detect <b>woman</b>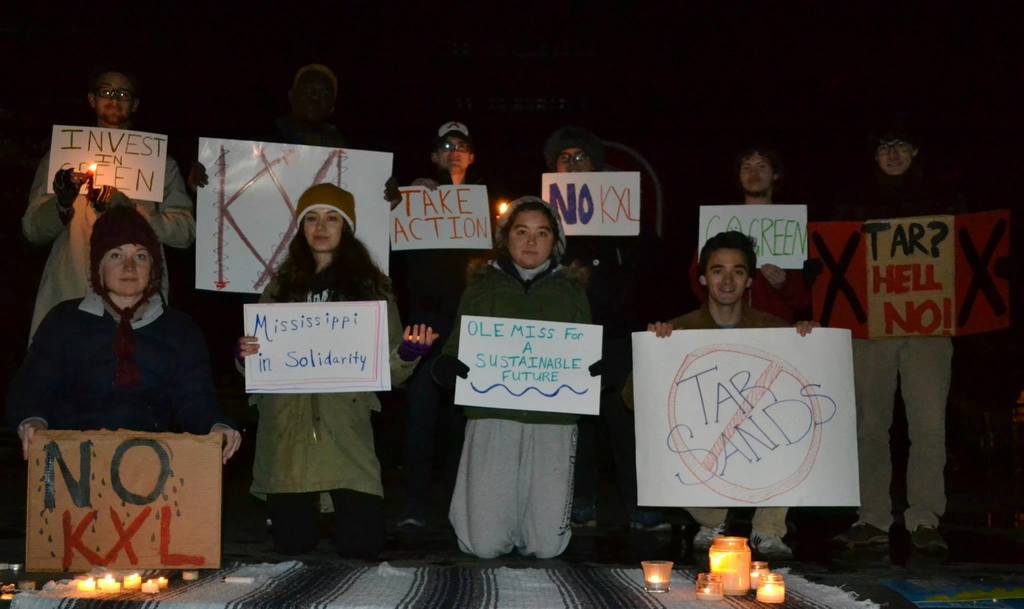
(28, 187, 218, 479)
